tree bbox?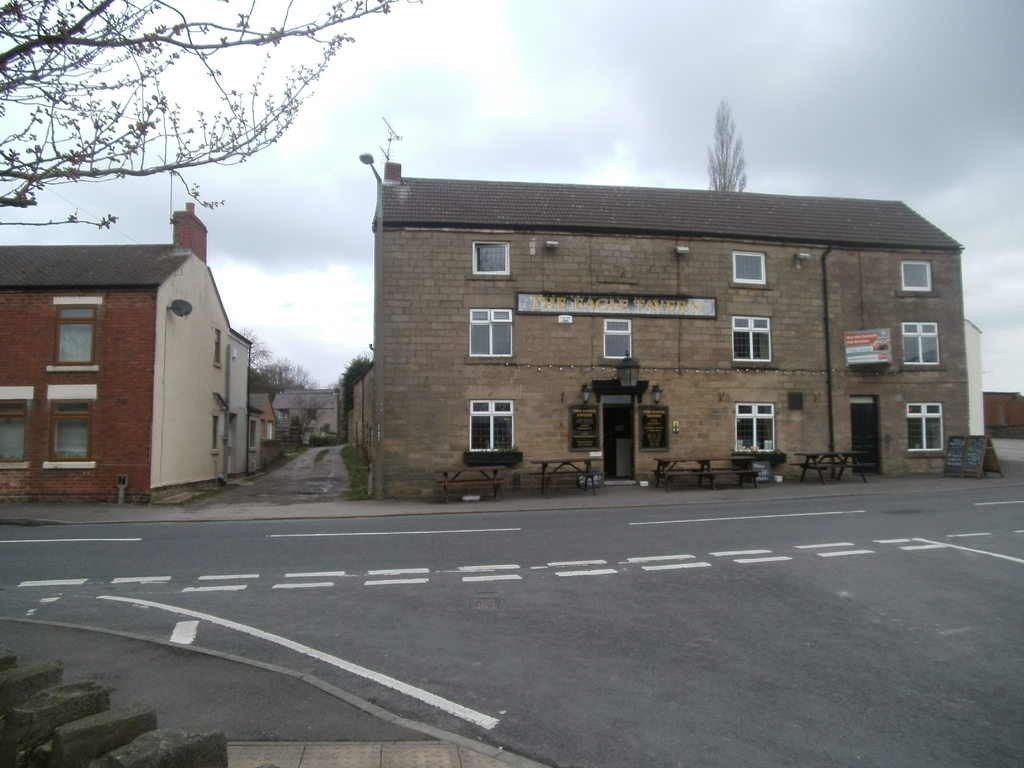
bbox=(0, 0, 413, 232)
